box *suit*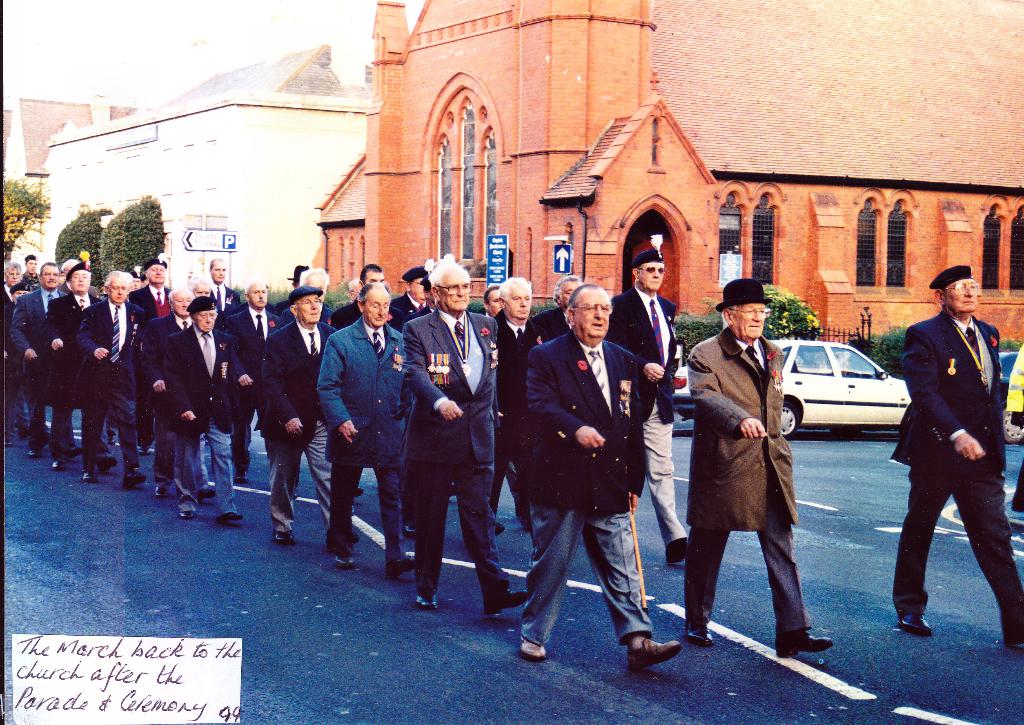
bbox=(79, 298, 147, 477)
